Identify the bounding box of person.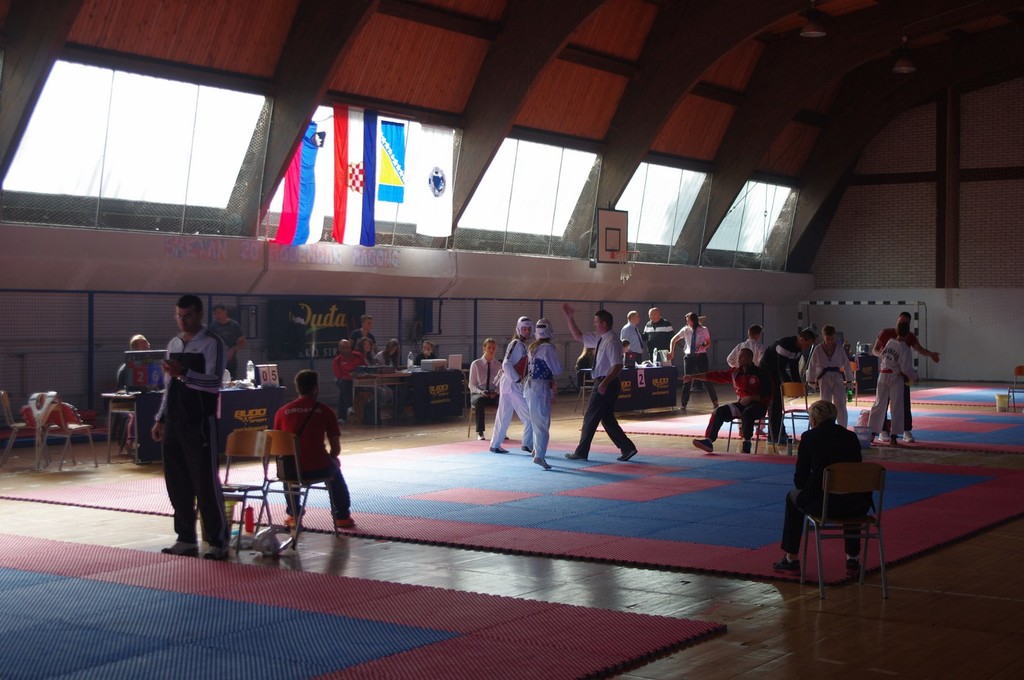
[759,330,817,446].
